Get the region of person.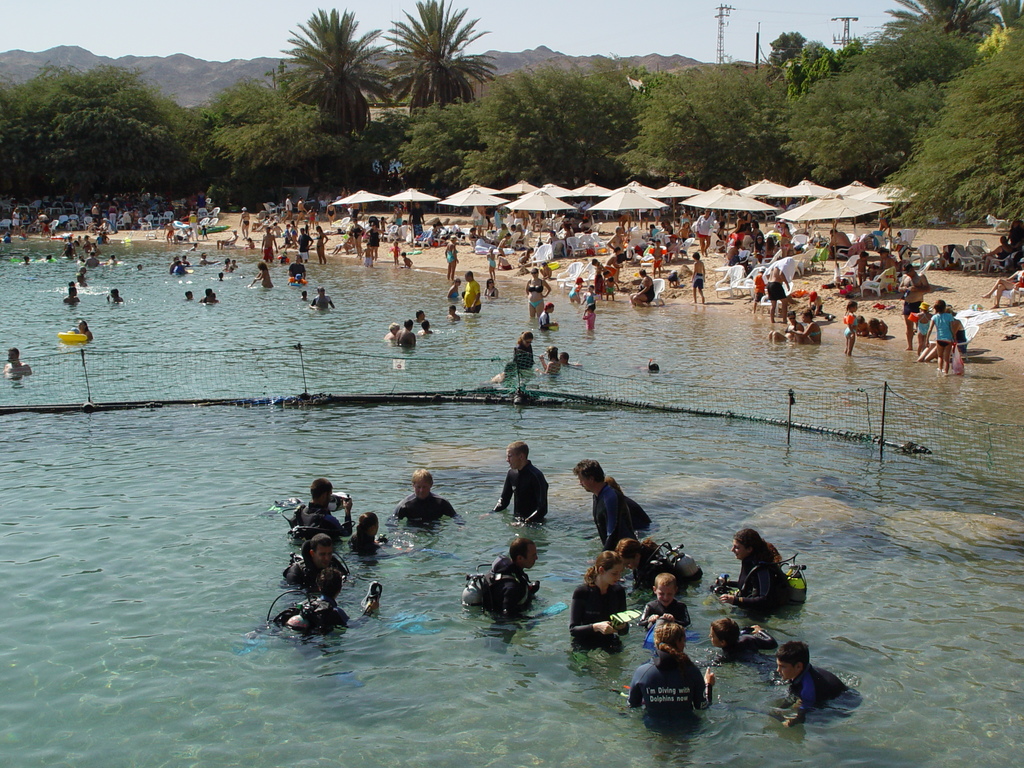
<box>111,205,116,219</box>.
